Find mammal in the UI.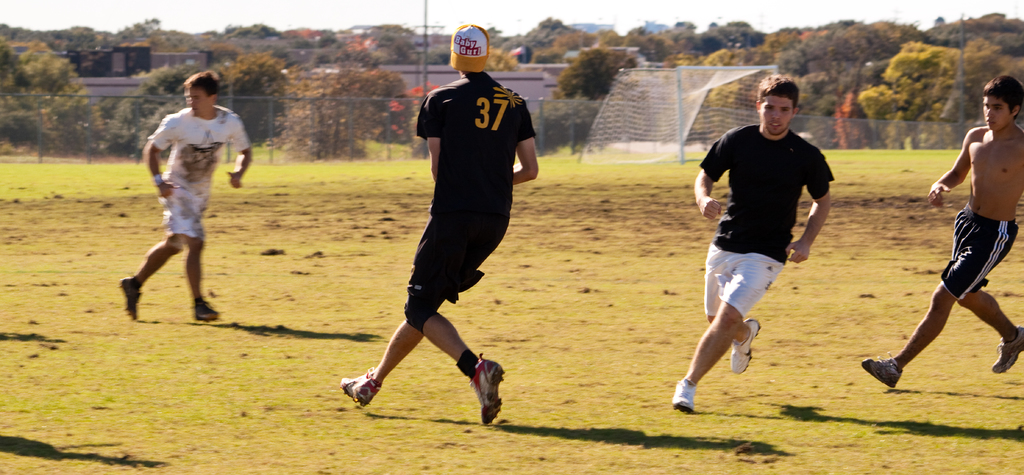
UI element at [672, 86, 840, 395].
